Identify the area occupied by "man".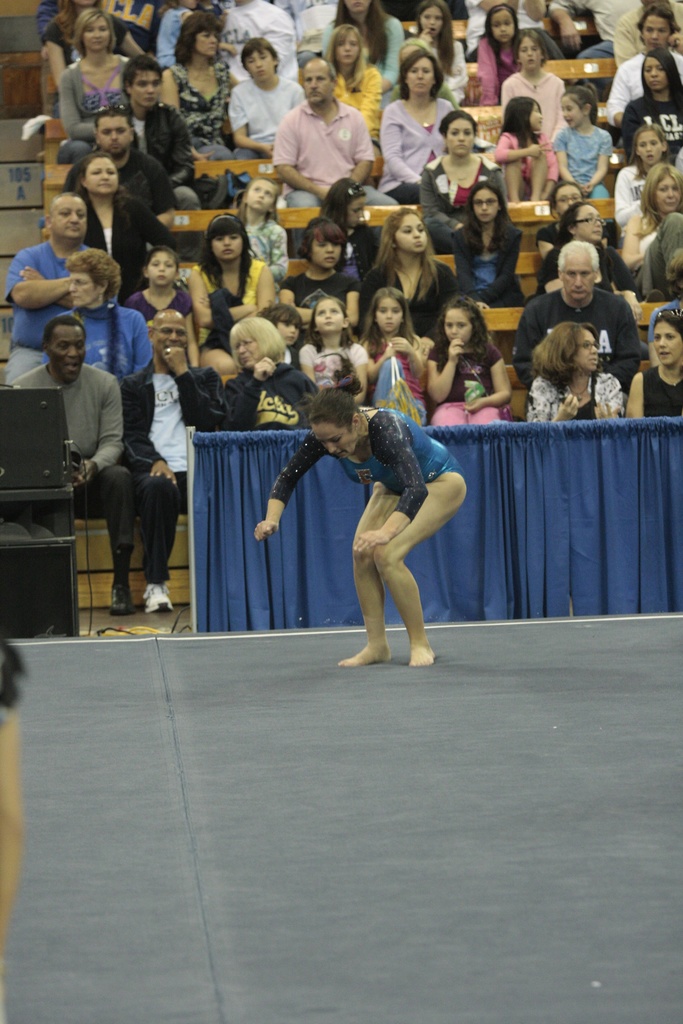
Area: (260,68,381,194).
